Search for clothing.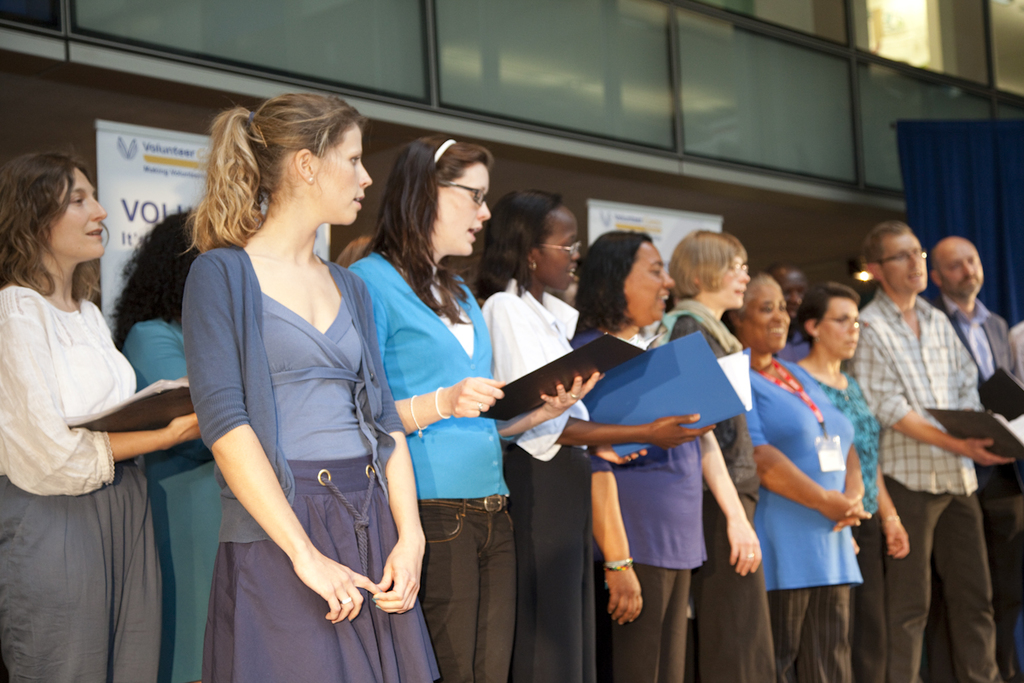
Found at 745 347 859 682.
